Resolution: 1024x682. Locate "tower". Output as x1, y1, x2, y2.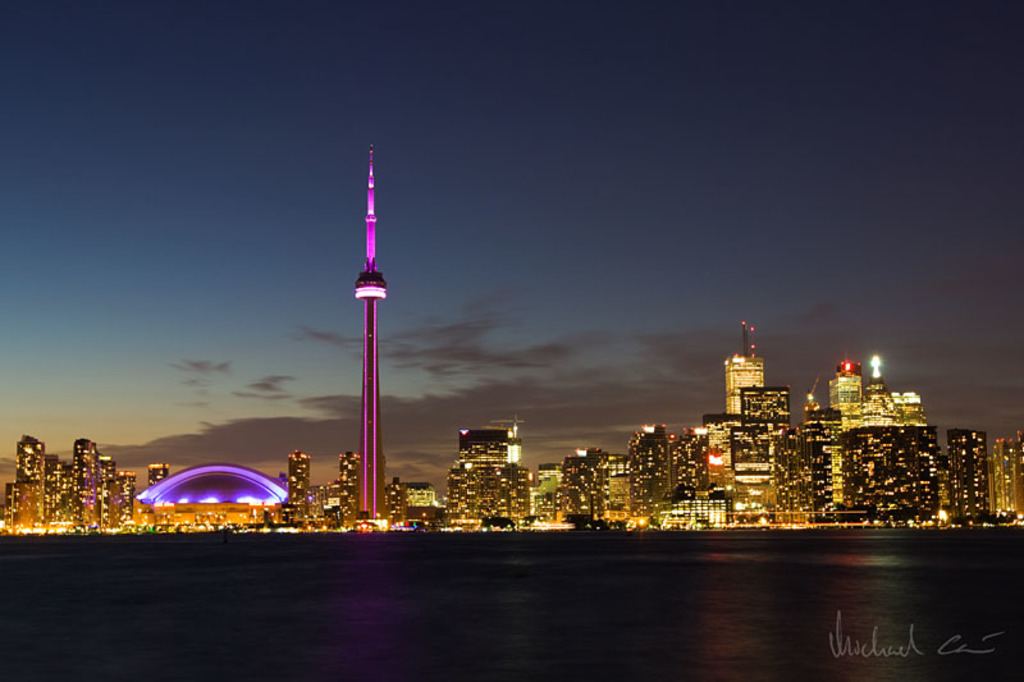
65, 441, 92, 530.
